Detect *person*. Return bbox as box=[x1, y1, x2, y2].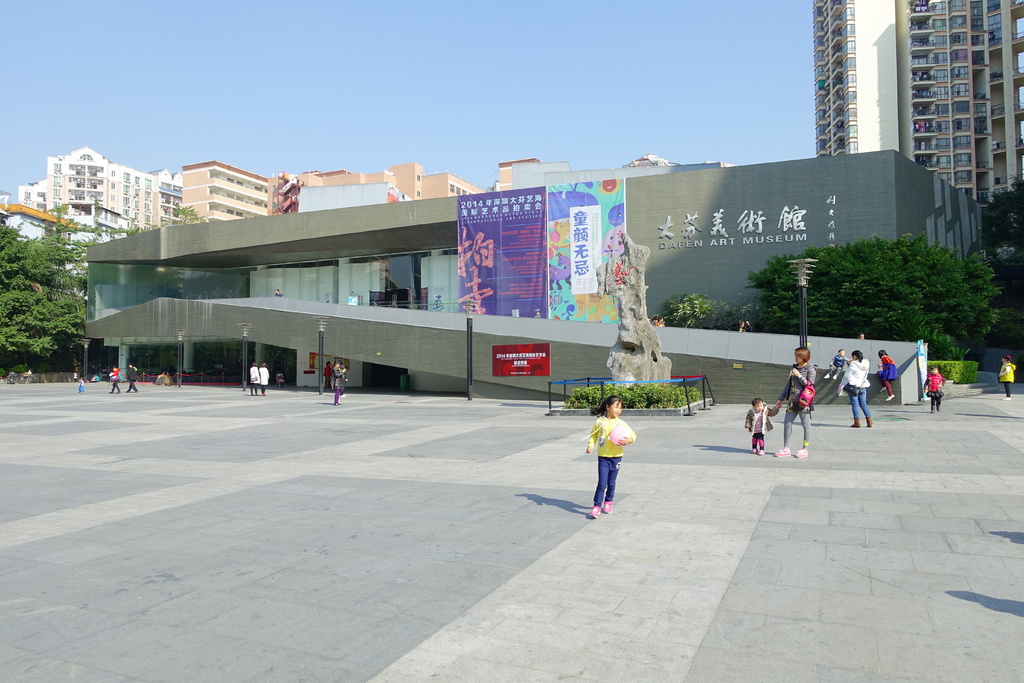
box=[779, 344, 820, 454].
